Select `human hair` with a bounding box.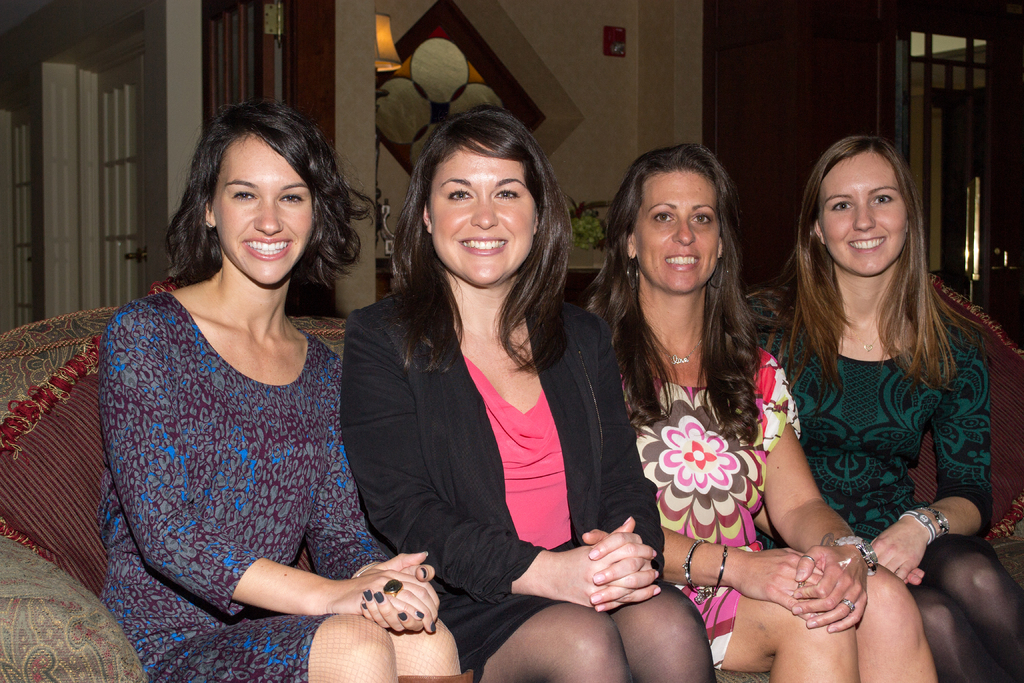
bbox(394, 104, 572, 382).
